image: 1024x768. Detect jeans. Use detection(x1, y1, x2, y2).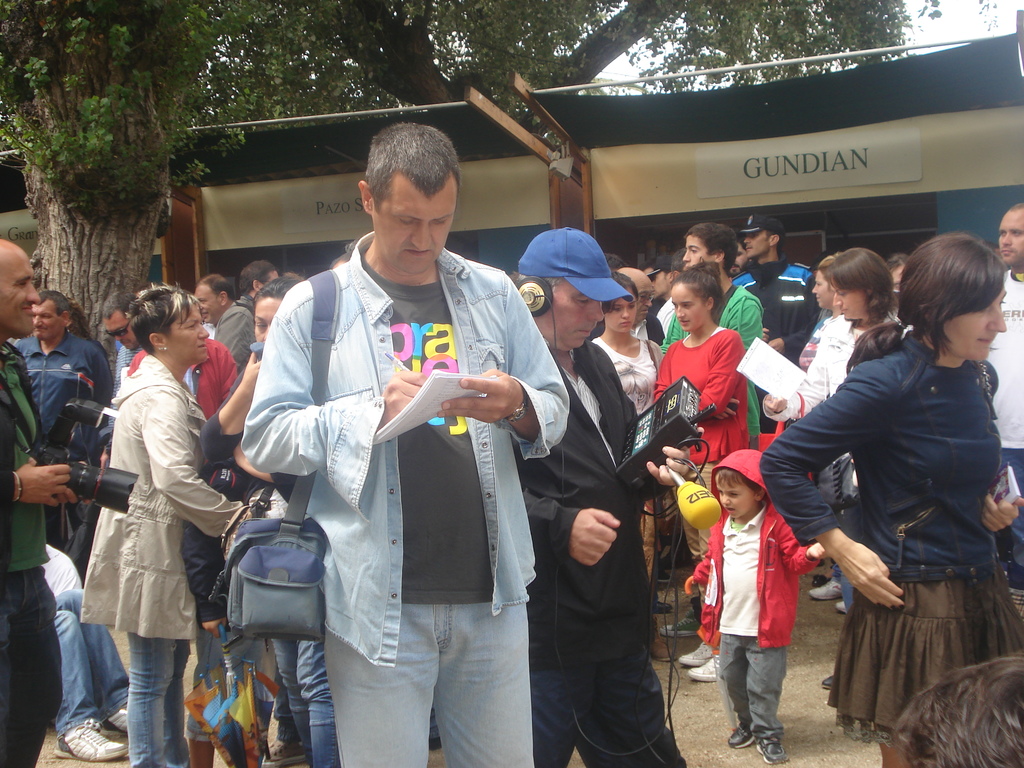
detection(274, 632, 340, 767).
